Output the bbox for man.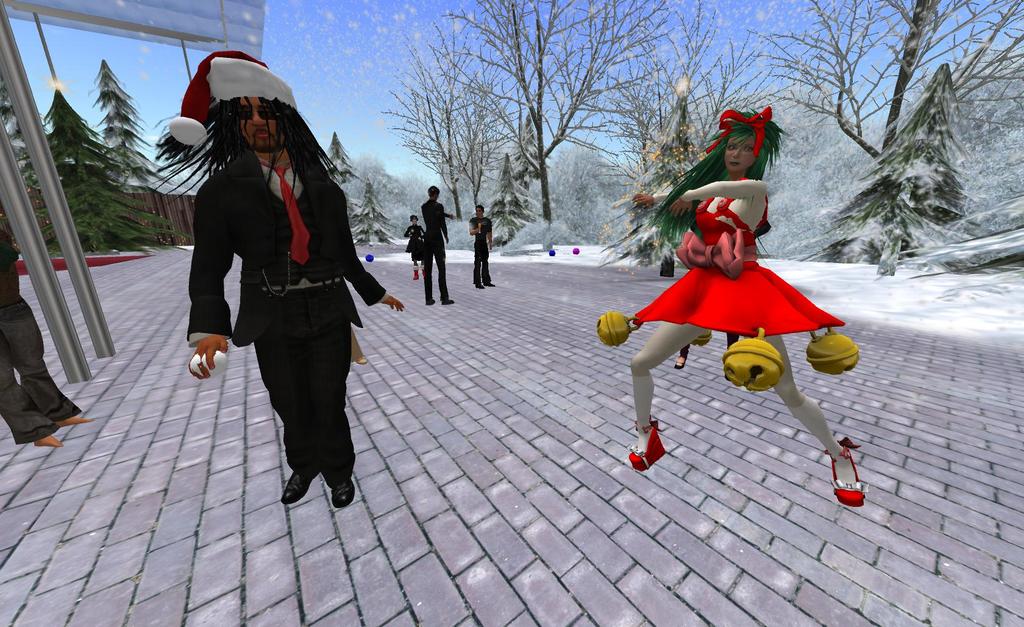
[186,58,402,513].
